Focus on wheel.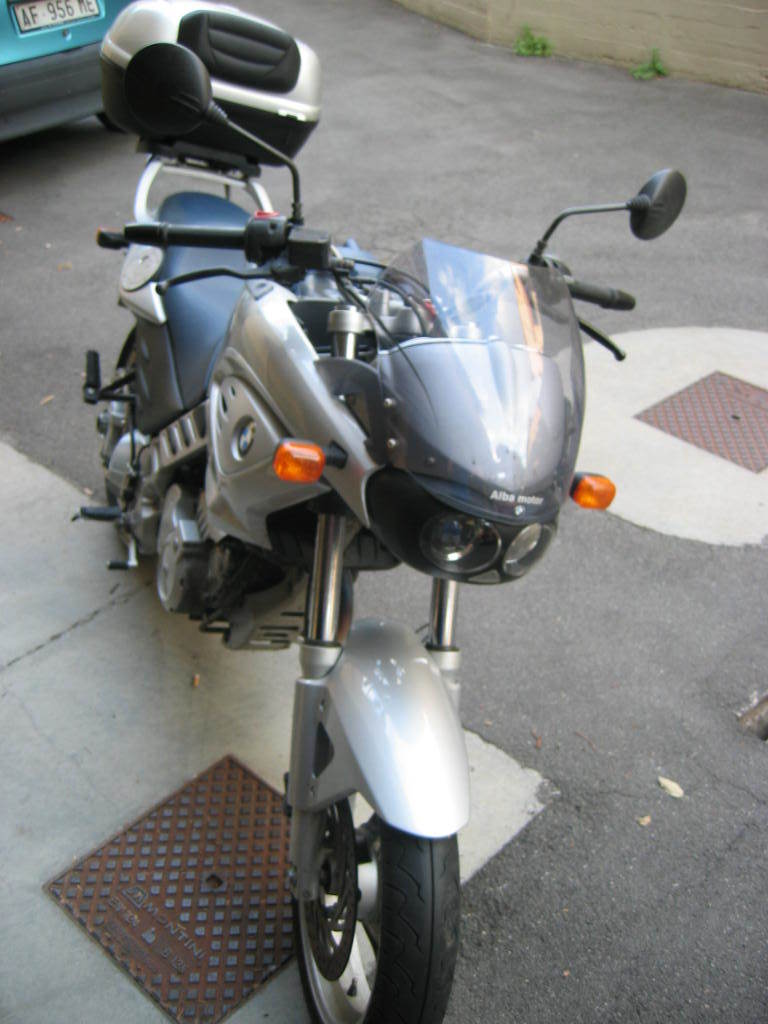
Focused at BBox(102, 326, 141, 532).
